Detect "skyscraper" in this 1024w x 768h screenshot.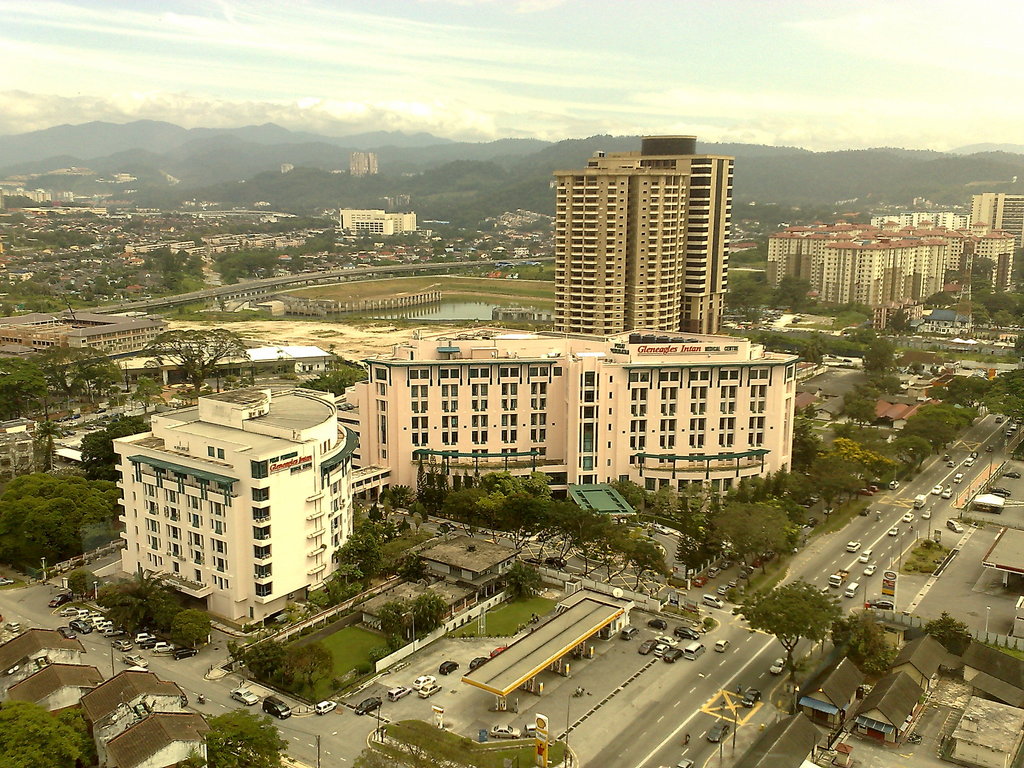
Detection: select_region(359, 335, 796, 486).
